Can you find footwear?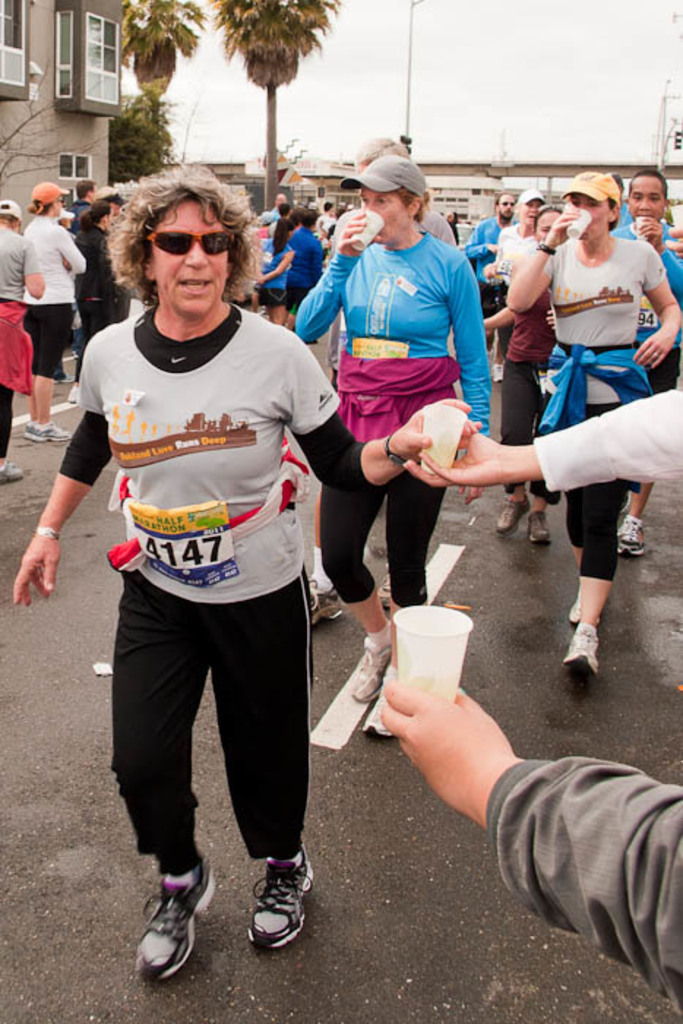
Yes, bounding box: 64:382:78:405.
